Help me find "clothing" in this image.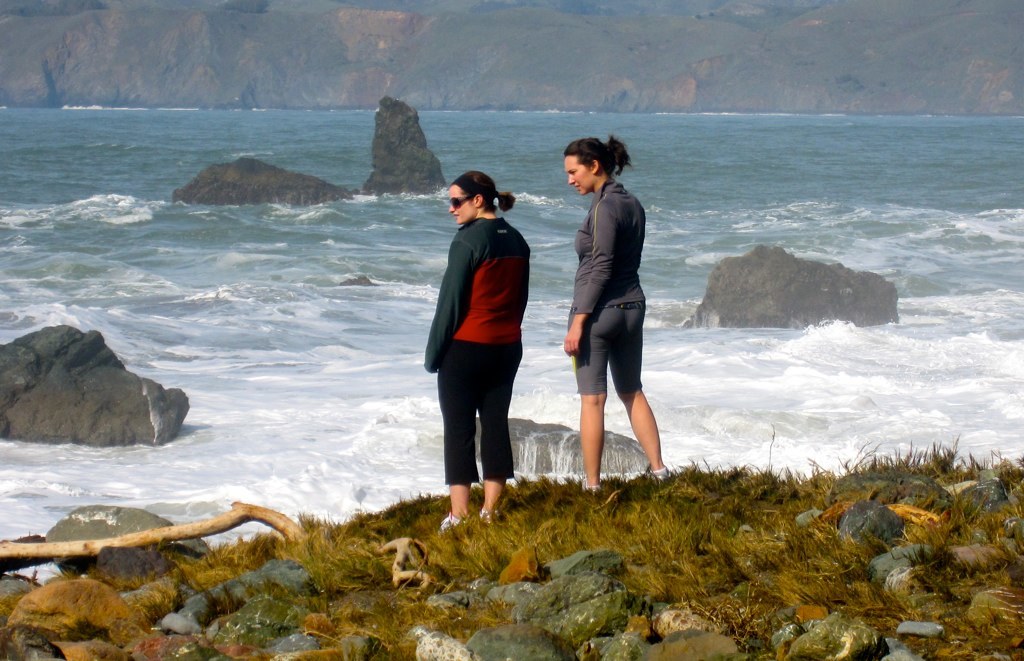
Found it: [x1=567, y1=179, x2=645, y2=397].
